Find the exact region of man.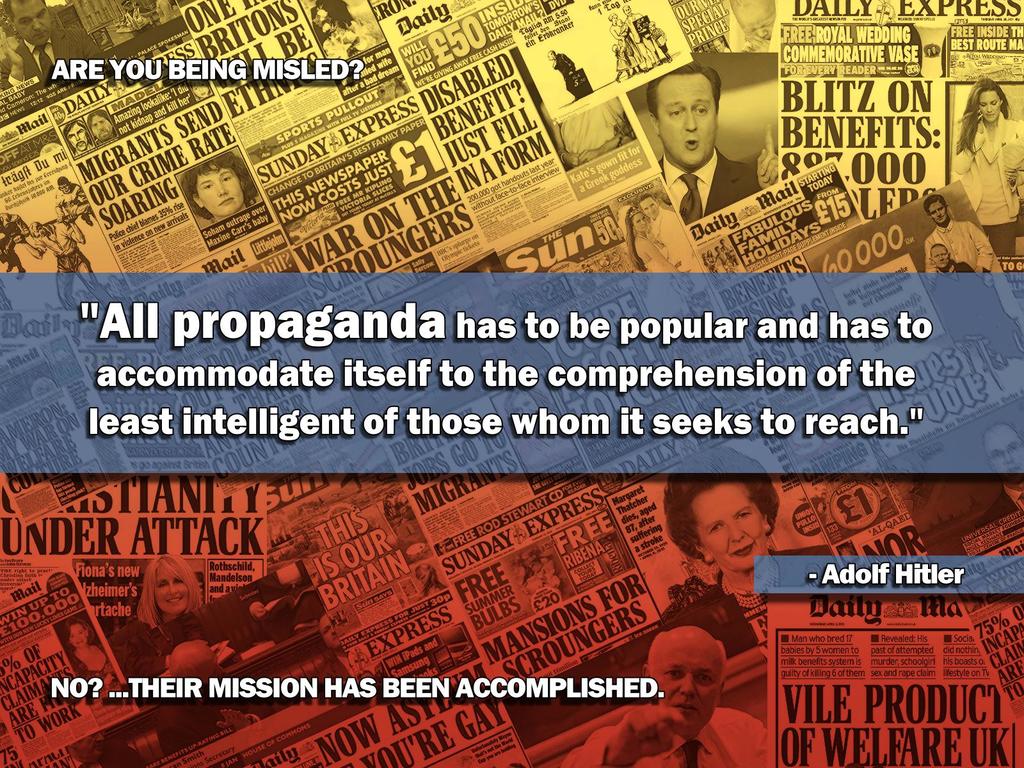
Exact region: BBox(12, 214, 110, 315).
